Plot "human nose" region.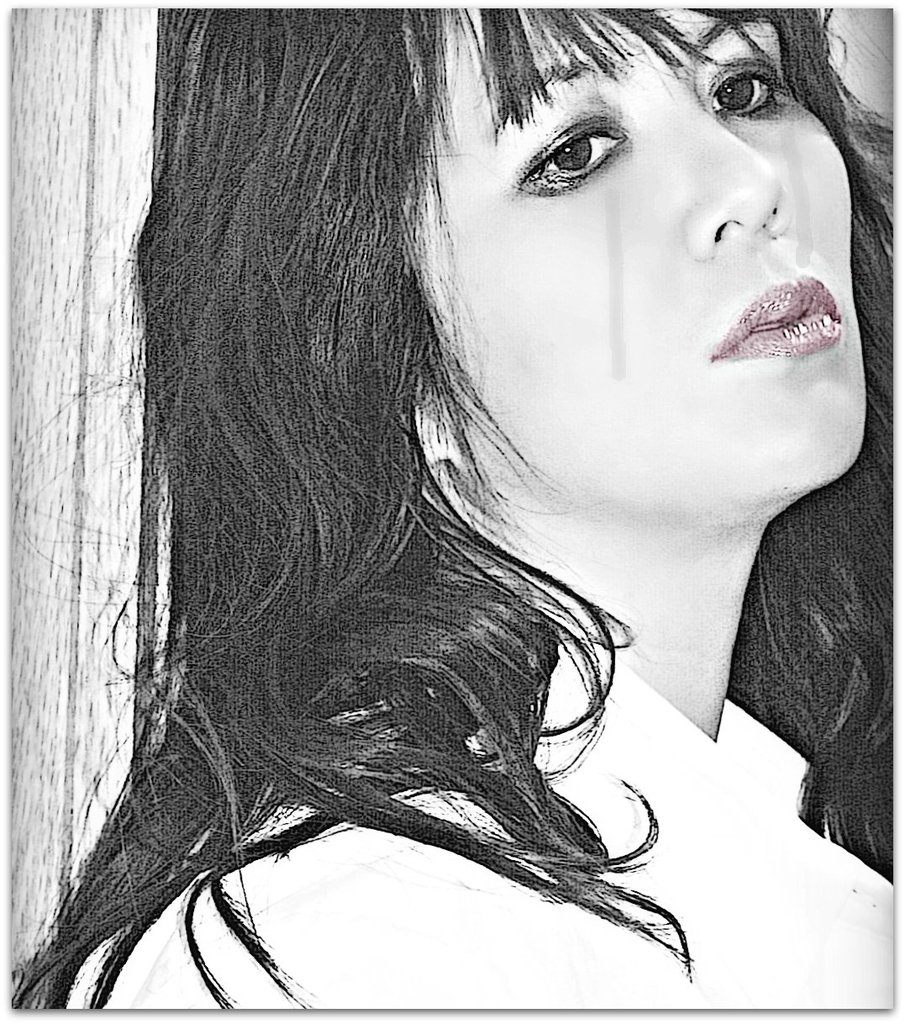
Plotted at [676, 98, 795, 256].
